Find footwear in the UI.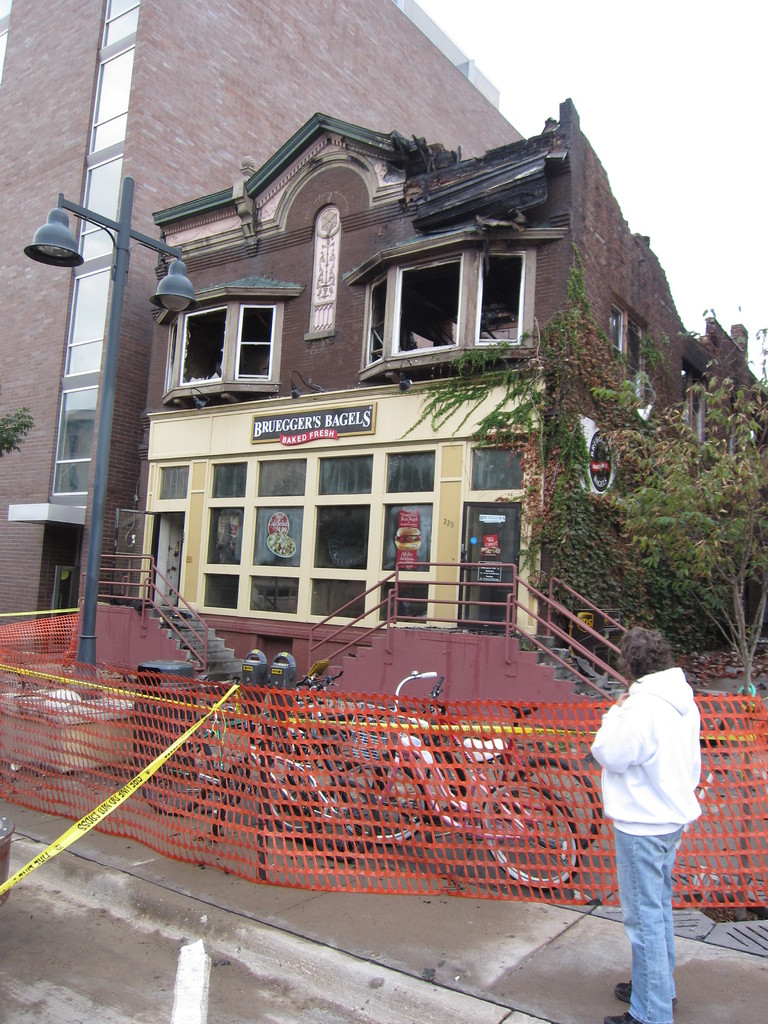
UI element at l=615, t=977, r=680, b=1010.
